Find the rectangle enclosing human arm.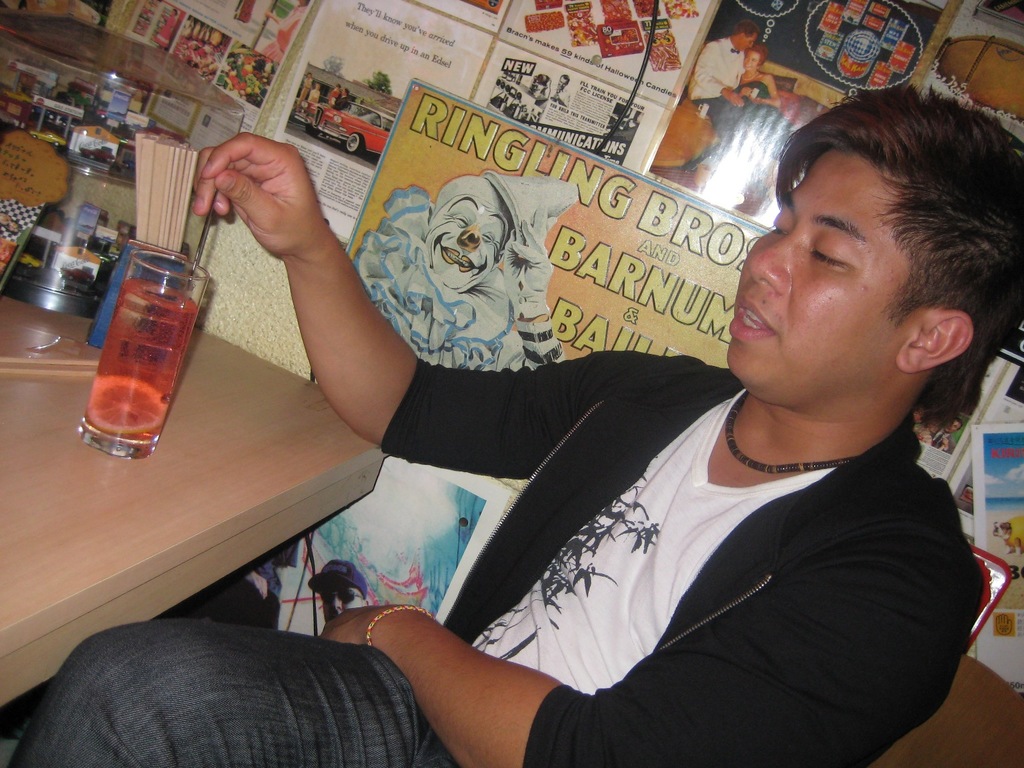
(303,76,313,91).
